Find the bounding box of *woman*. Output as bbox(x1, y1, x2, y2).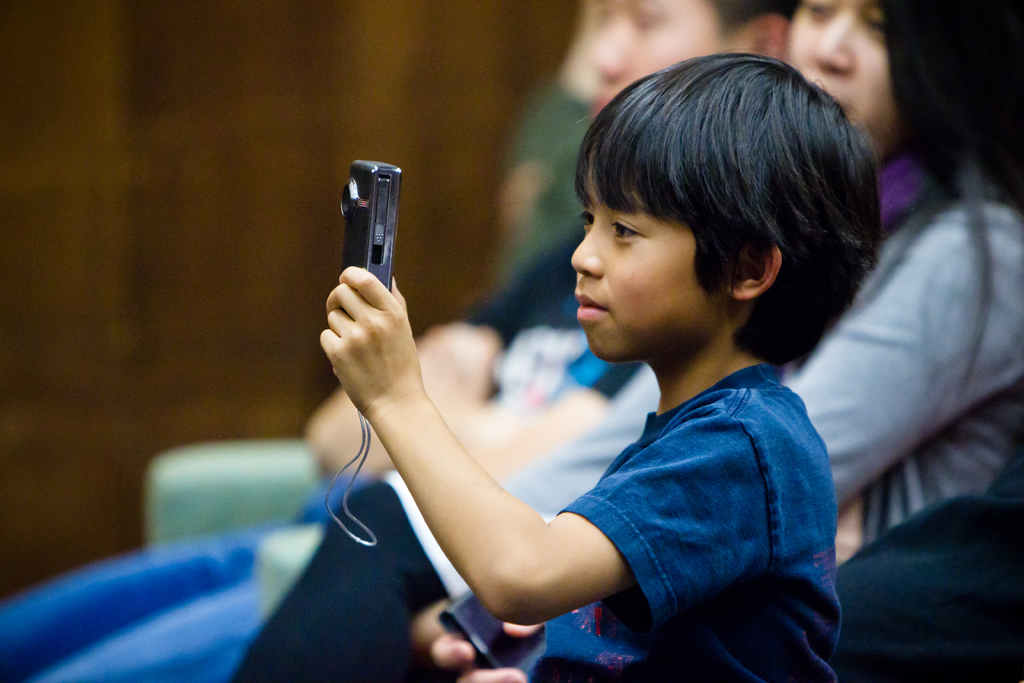
bbox(226, 0, 1023, 682).
